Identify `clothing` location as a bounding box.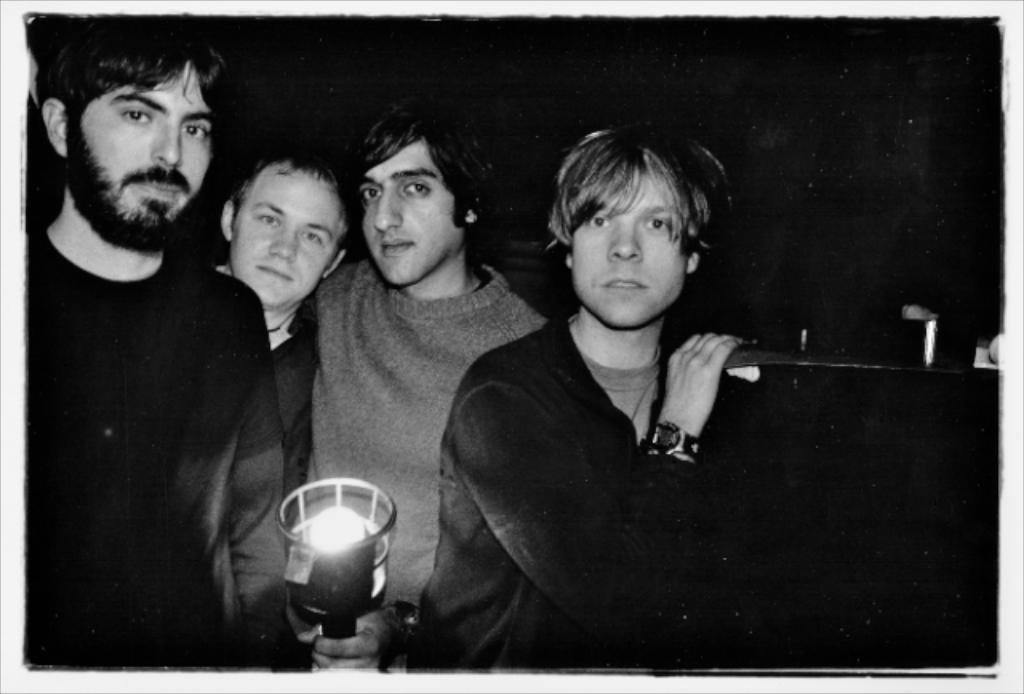
[314,248,541,611].
